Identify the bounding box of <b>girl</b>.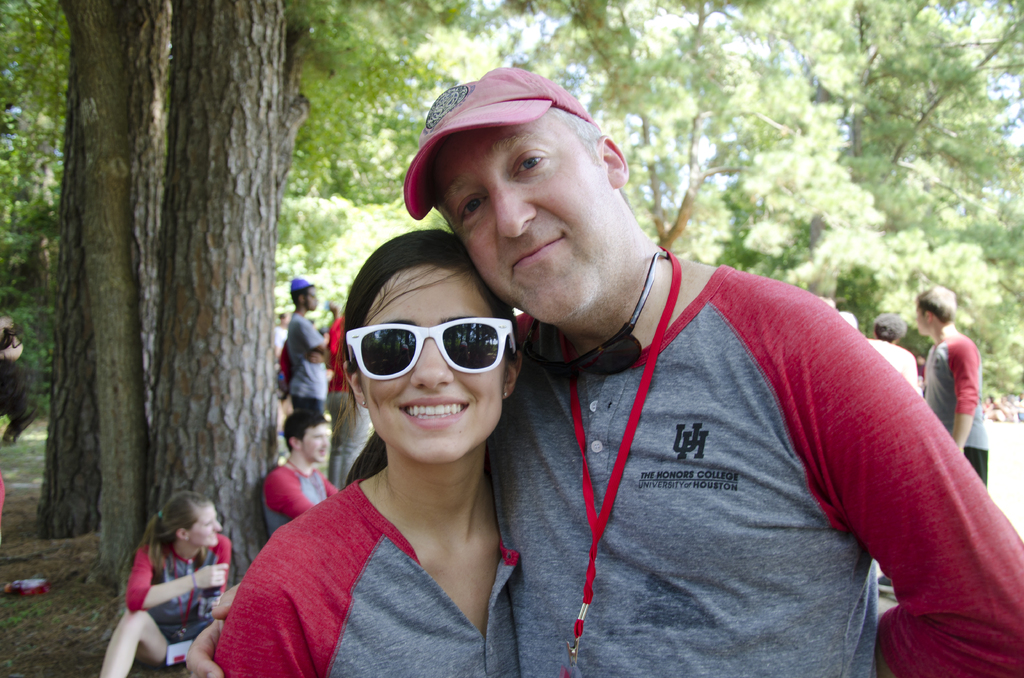
rect(99, 482, 232, 677).
